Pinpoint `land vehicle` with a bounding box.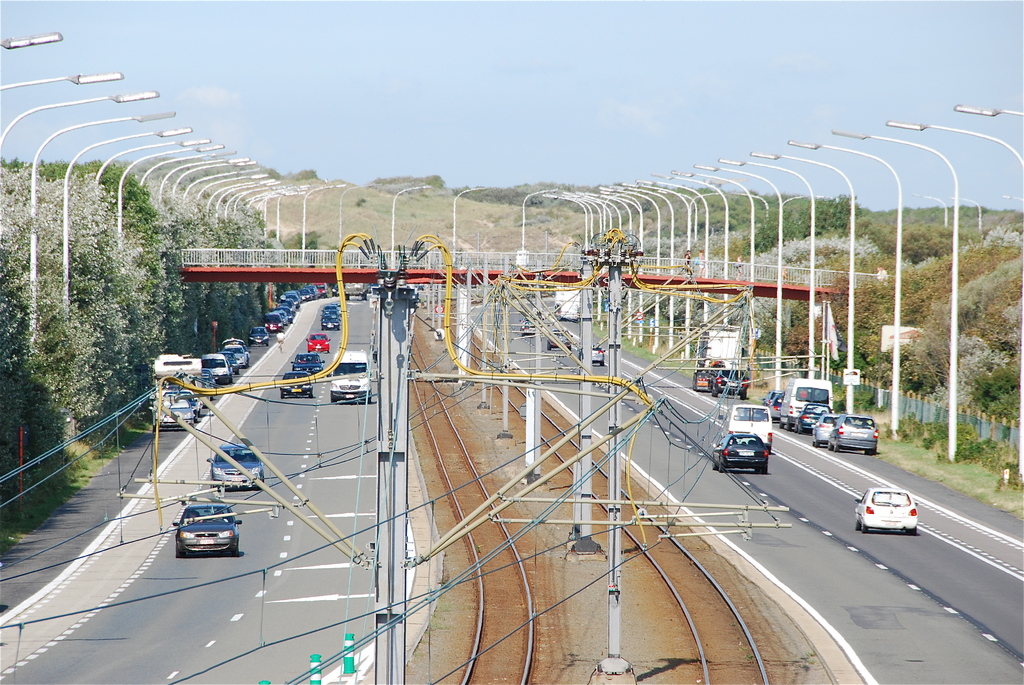
bbox(220, 335, 252, 366).
